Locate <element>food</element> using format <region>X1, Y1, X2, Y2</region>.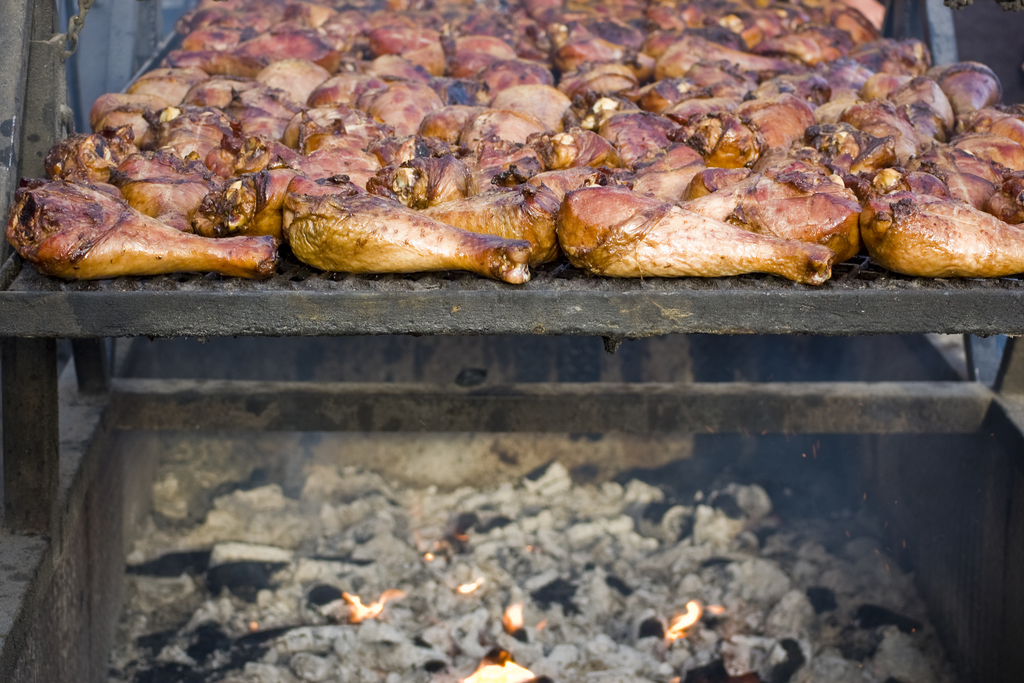
<region>0, 0, 1023, 283</region>.
